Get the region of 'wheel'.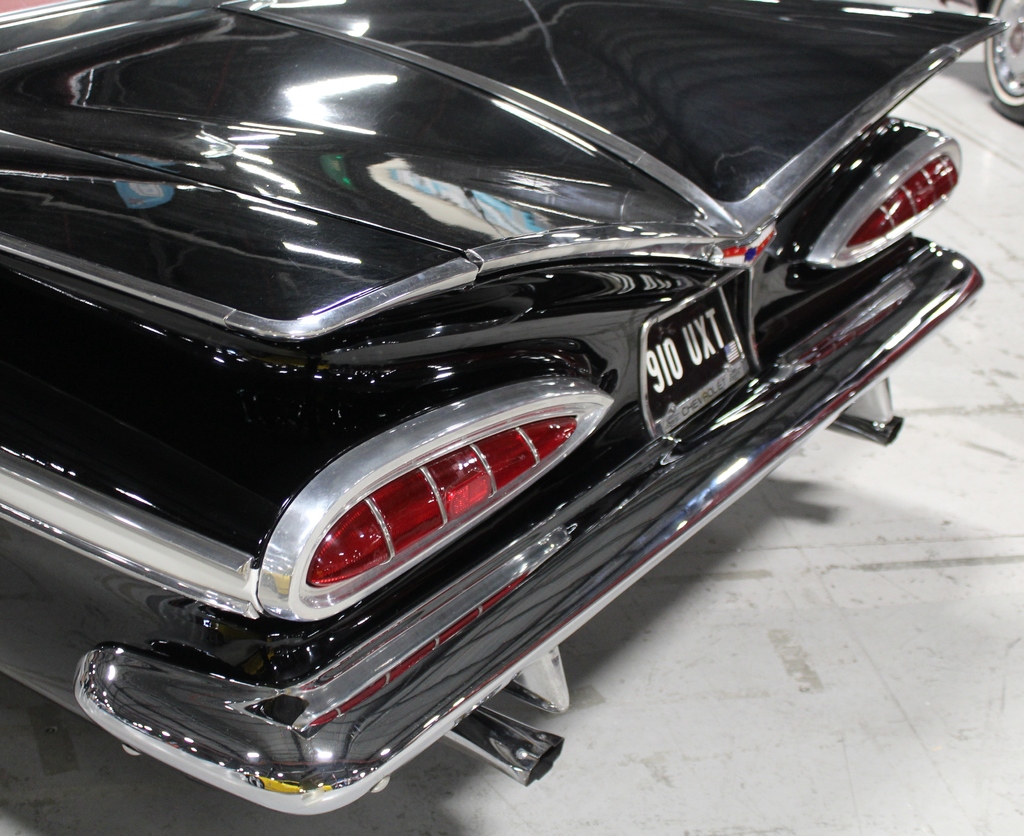
region(975, 0, 1023, 120).
